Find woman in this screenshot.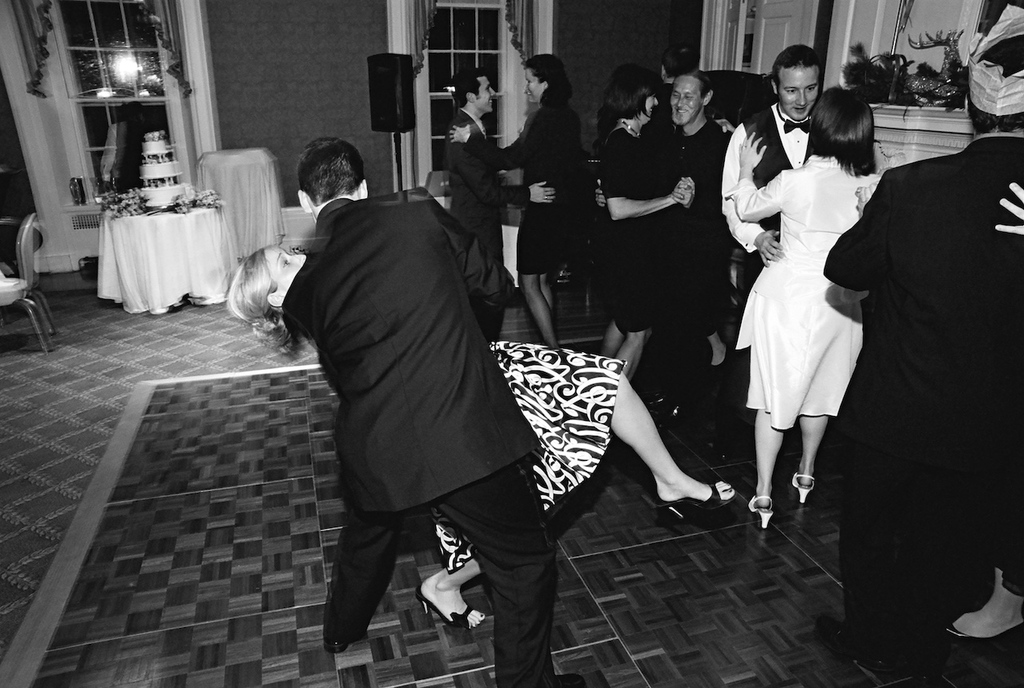
The bounding box for woman is box=[602, 64, 694, 379].
